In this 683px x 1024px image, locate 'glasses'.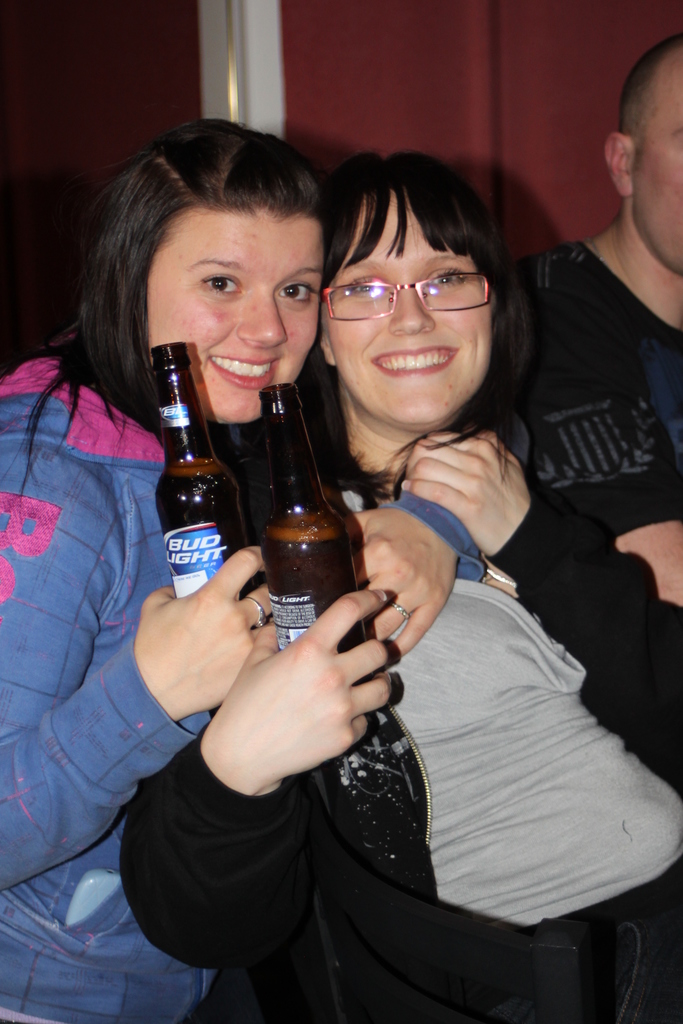
Bounding box: 325:251:513:317.
